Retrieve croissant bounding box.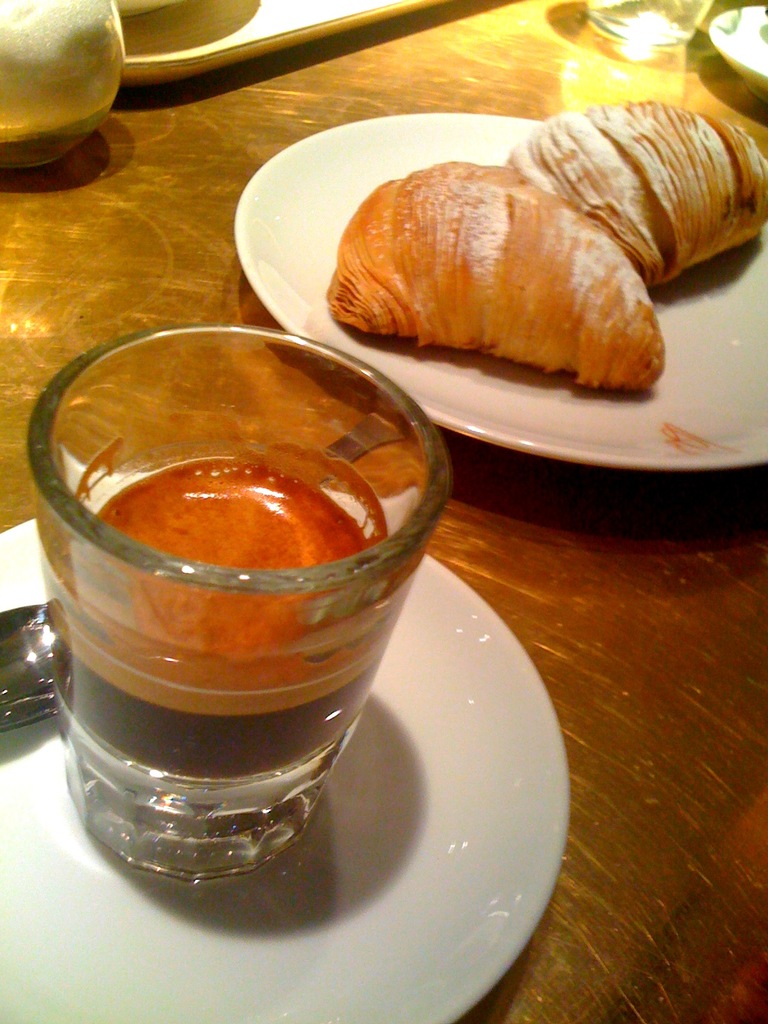
Bounding box: detection(324, 167, 666, 388).
